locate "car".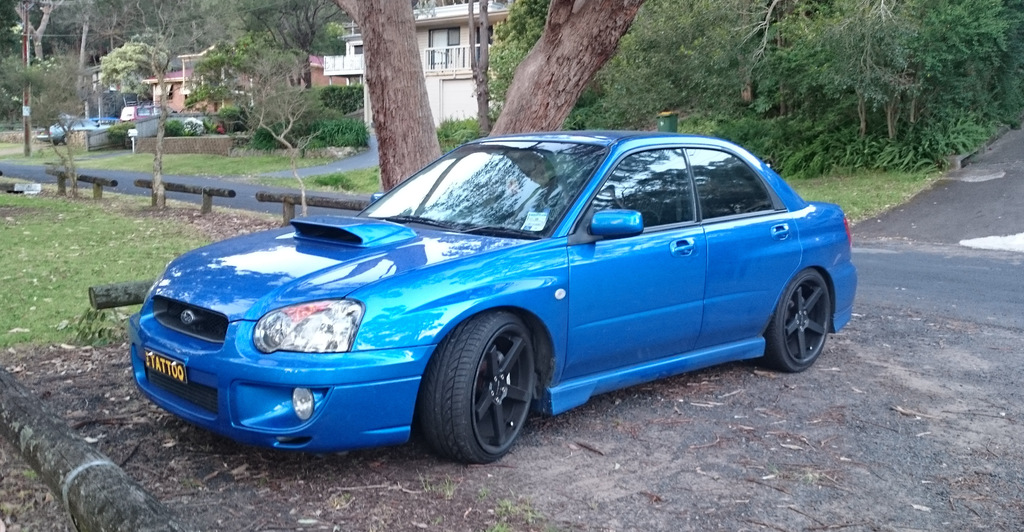
Bounding box: crop(35, 121, 110, 144).
